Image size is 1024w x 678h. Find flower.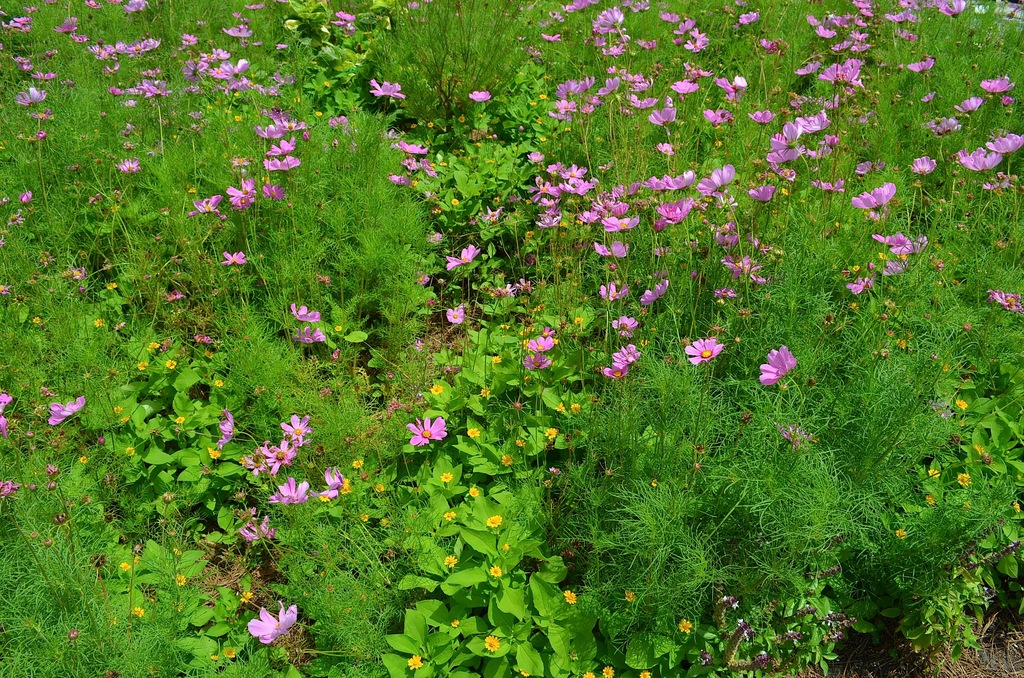
crop(118, 562, 129, 572).
